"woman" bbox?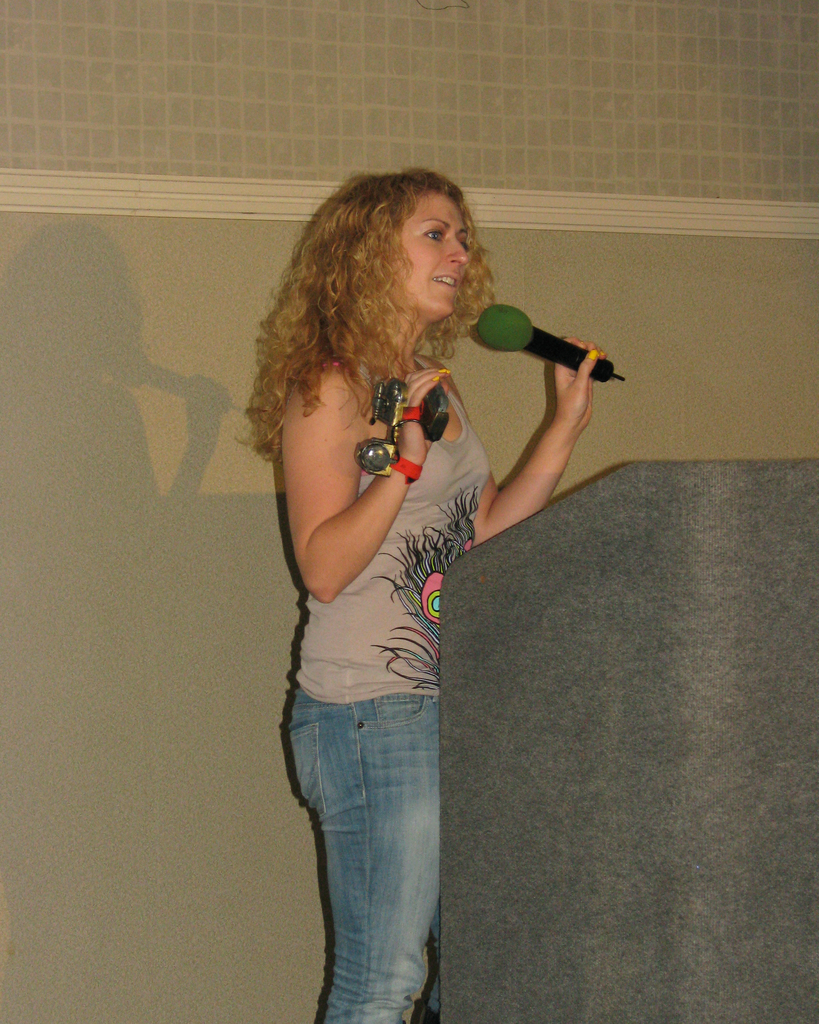
box(226, 154, 614, 998)
